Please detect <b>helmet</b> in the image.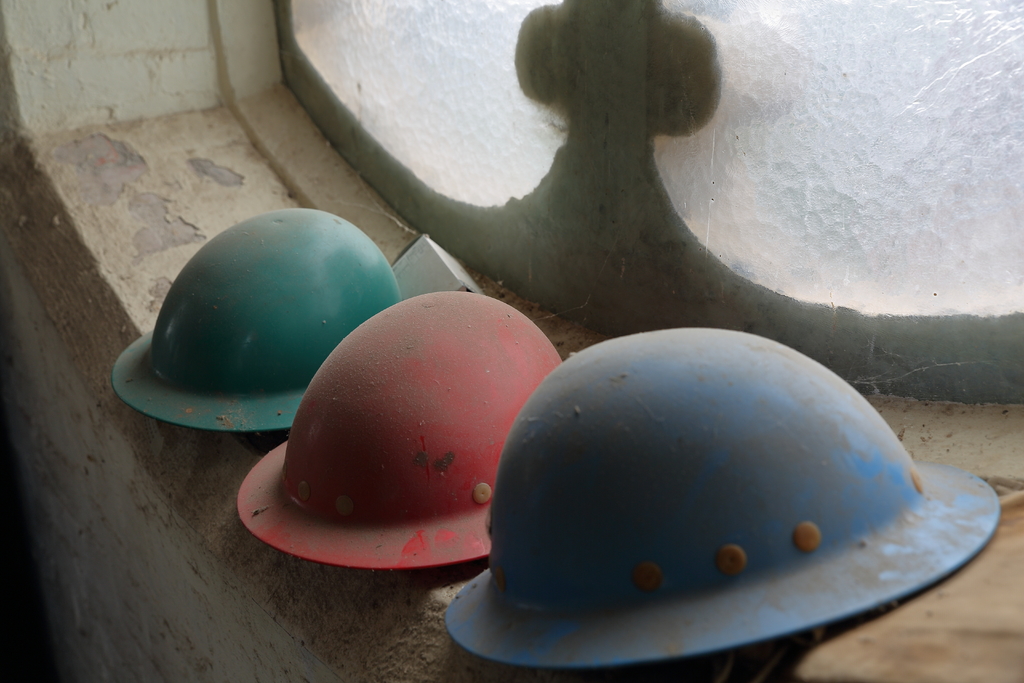
BBox(471, 325, 977, 665).
